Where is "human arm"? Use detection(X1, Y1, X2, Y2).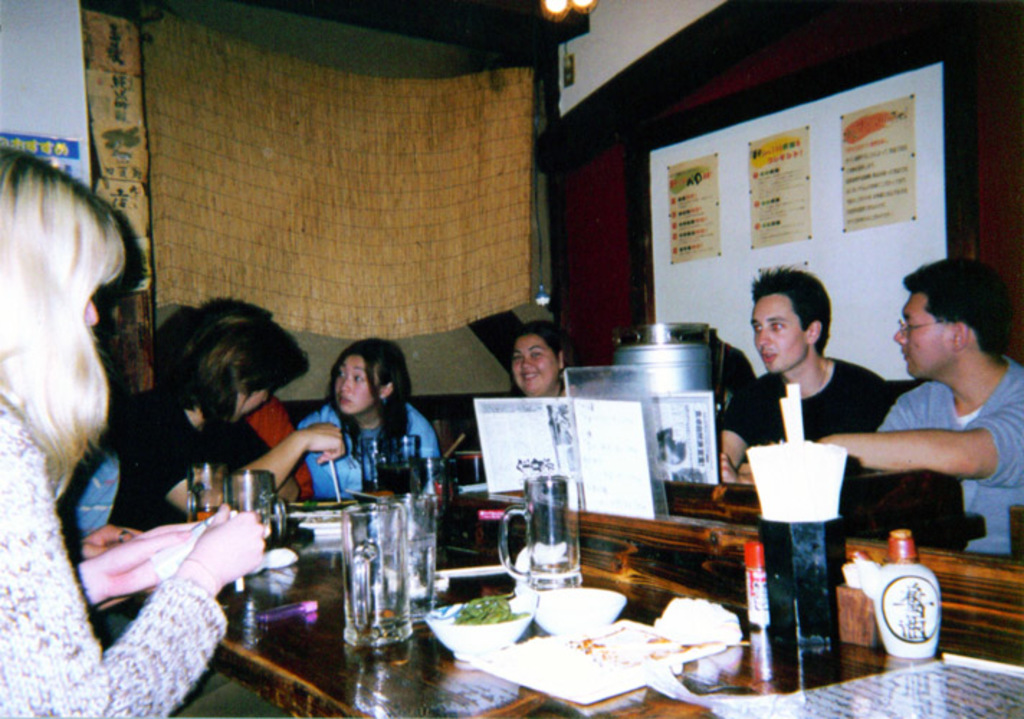
detection(288, 414, 348, 508).
